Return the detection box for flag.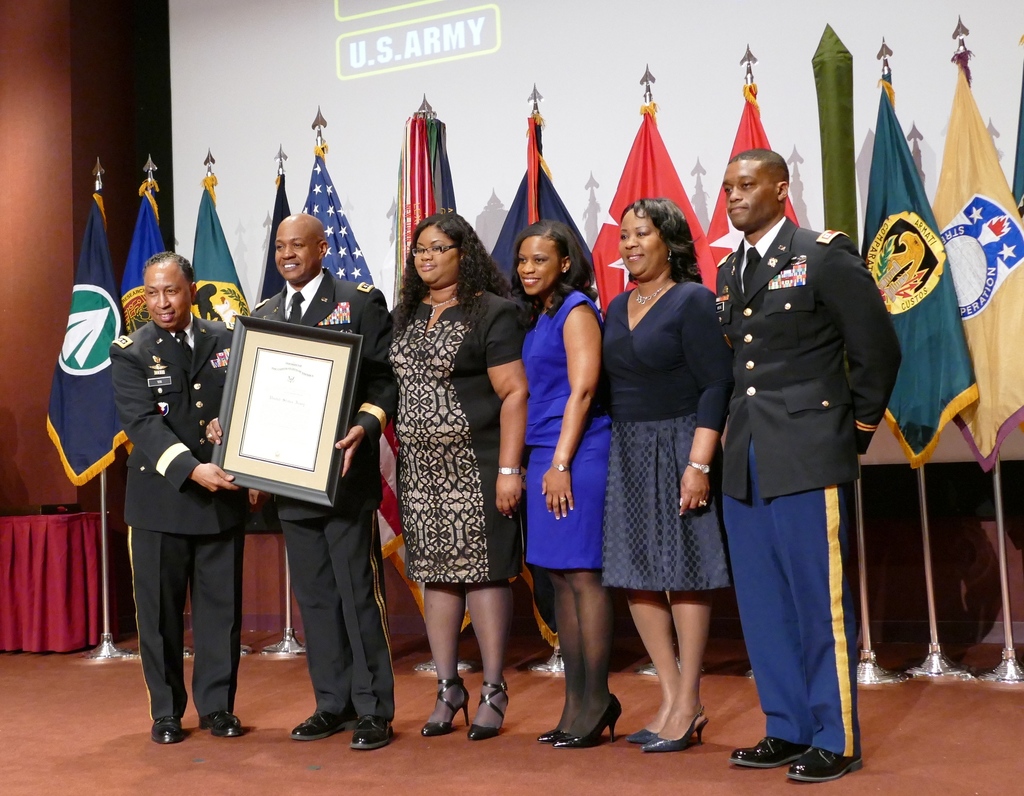
pyautogui.locateOnScreen(703, 70, 802, 313).
